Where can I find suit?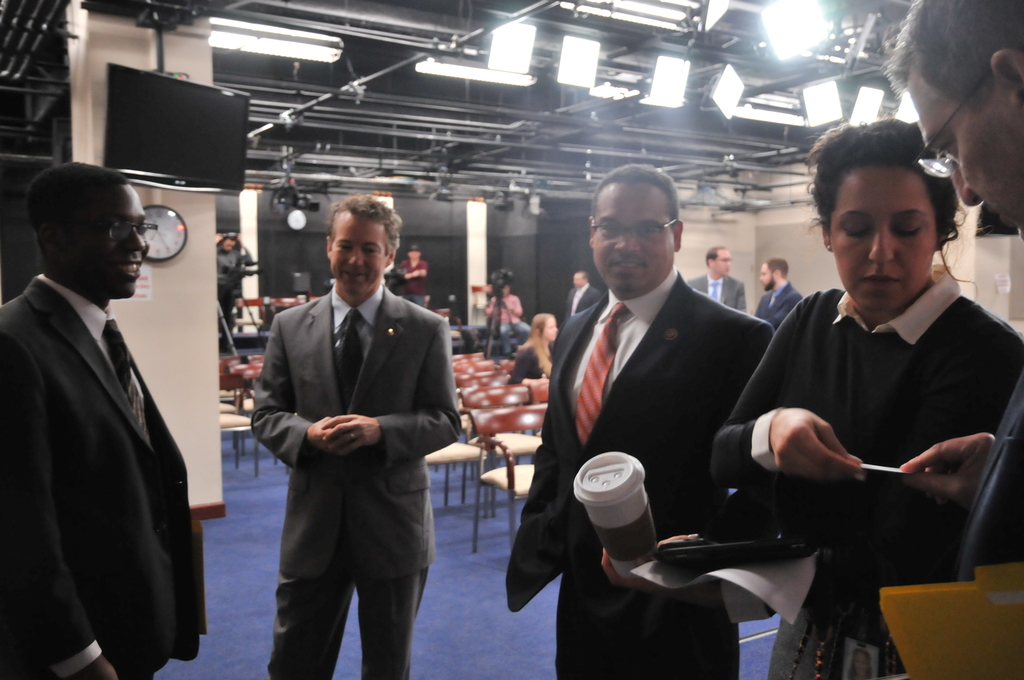
You can find it at (left=500, top=261, right=773, bottom=679).
